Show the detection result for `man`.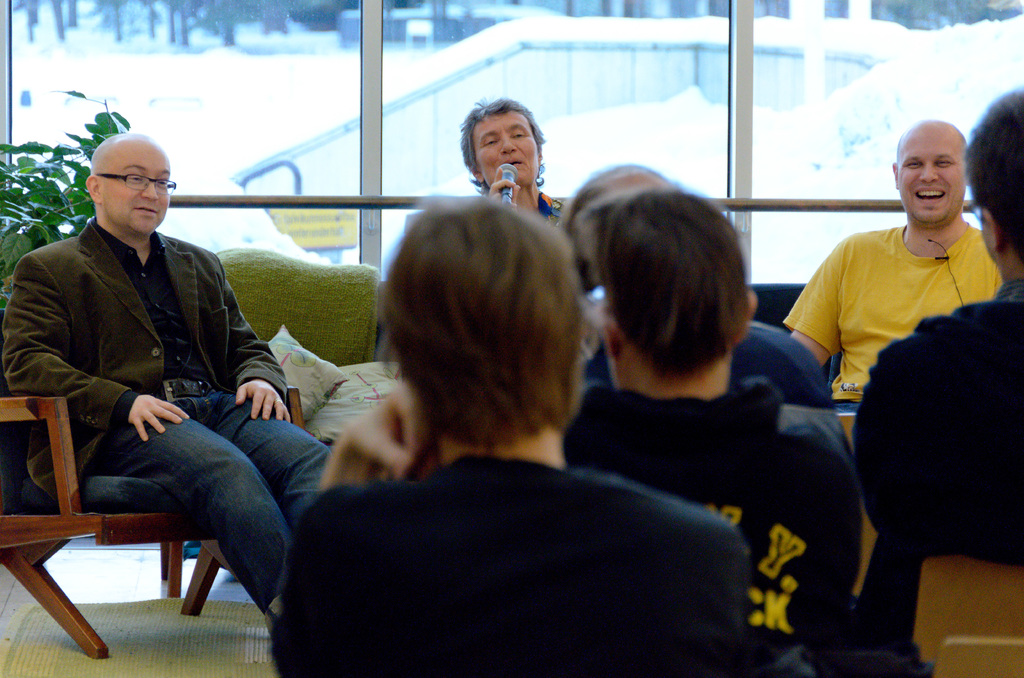
457,97,572,237.
